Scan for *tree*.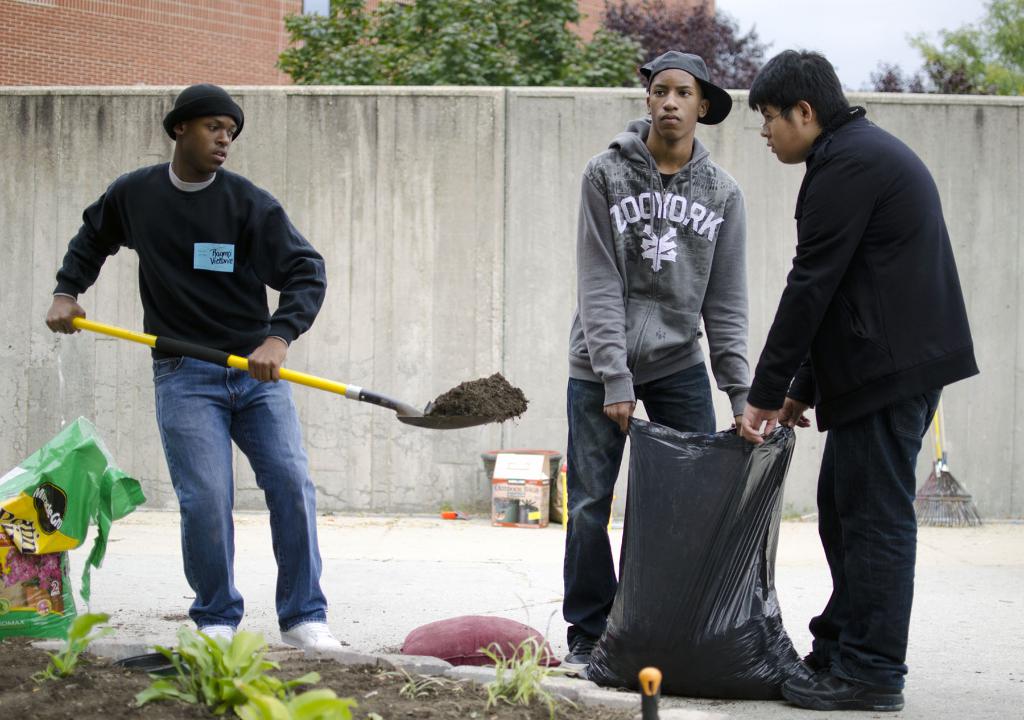
Scan result: 868,0,1023,94.
